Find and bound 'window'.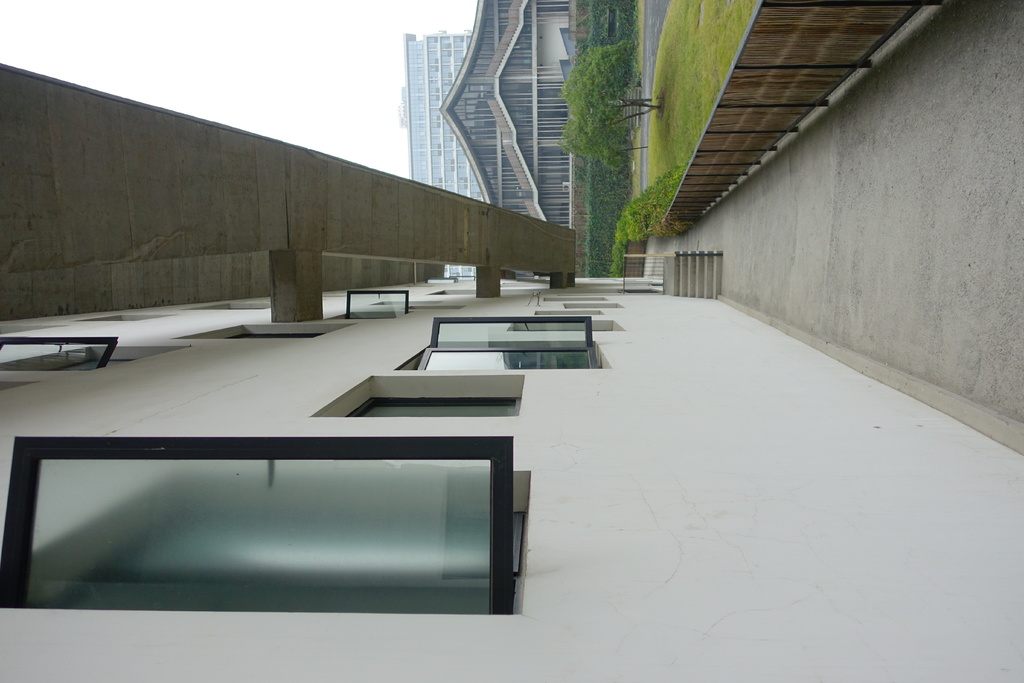
Bound: (x1=0, y1=432, x2=532, y2=614).
